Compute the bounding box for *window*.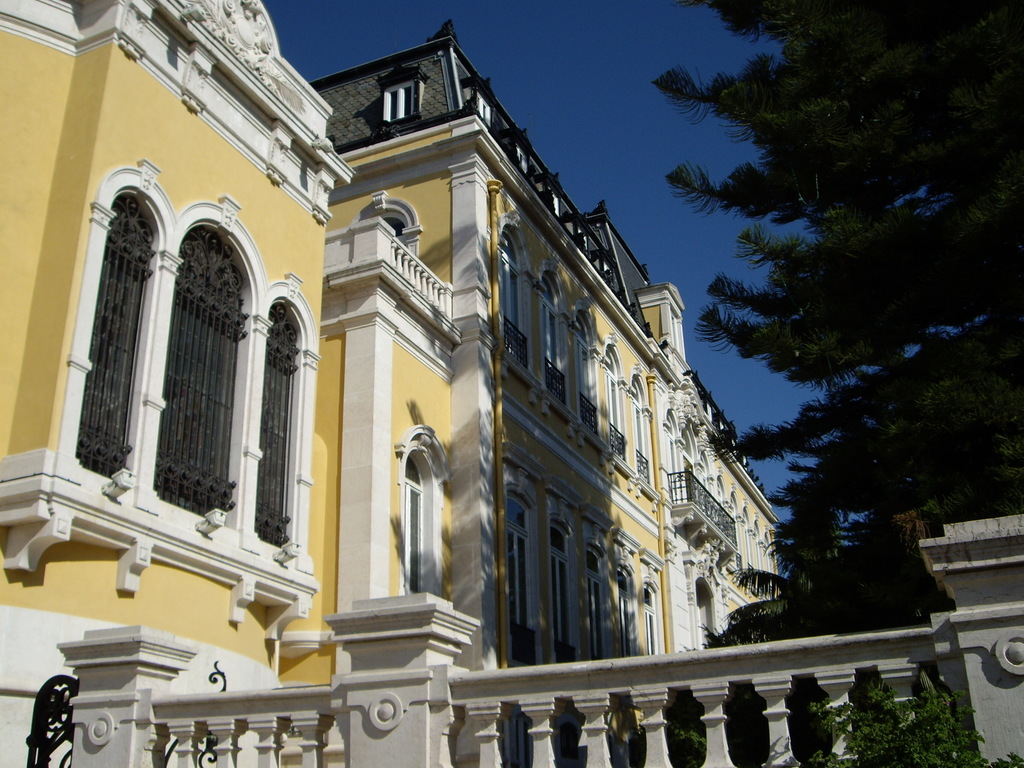
bbox(534, 253, 573, 418).
